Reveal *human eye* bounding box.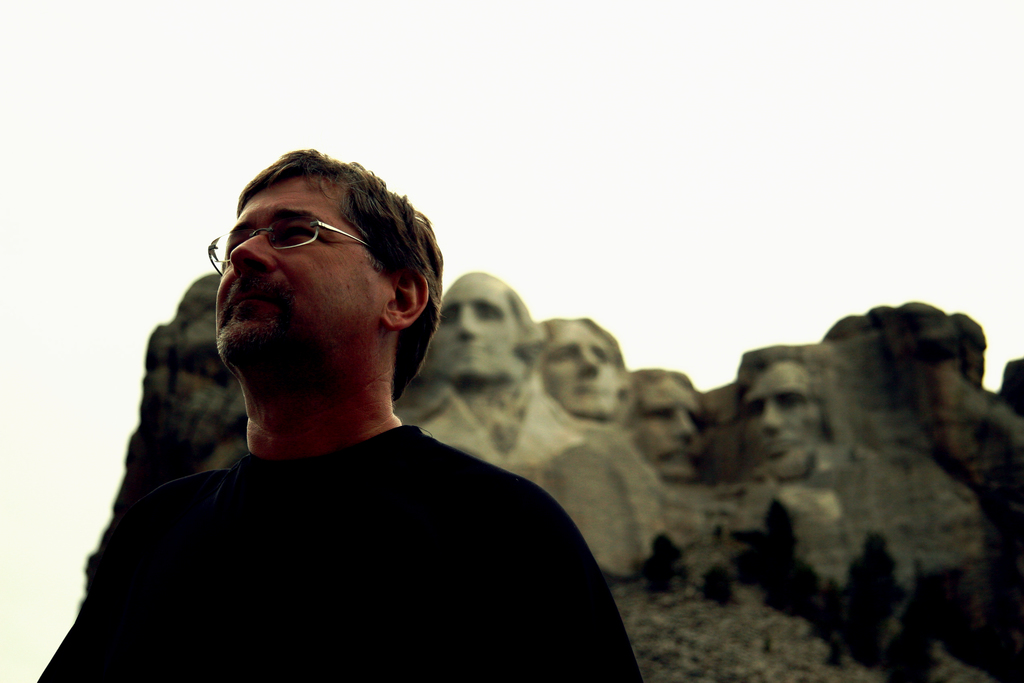
Revealed: select_region(281, 226, 316, 247).
